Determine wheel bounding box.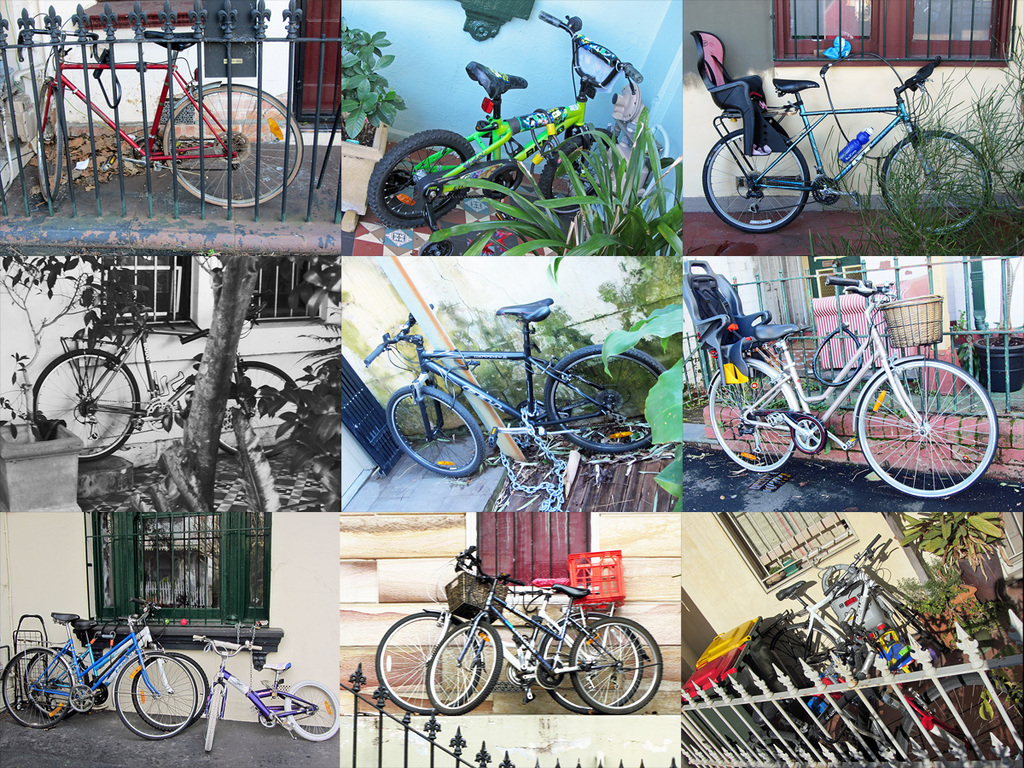
Determined: rect(701, 372, 801, 474).
